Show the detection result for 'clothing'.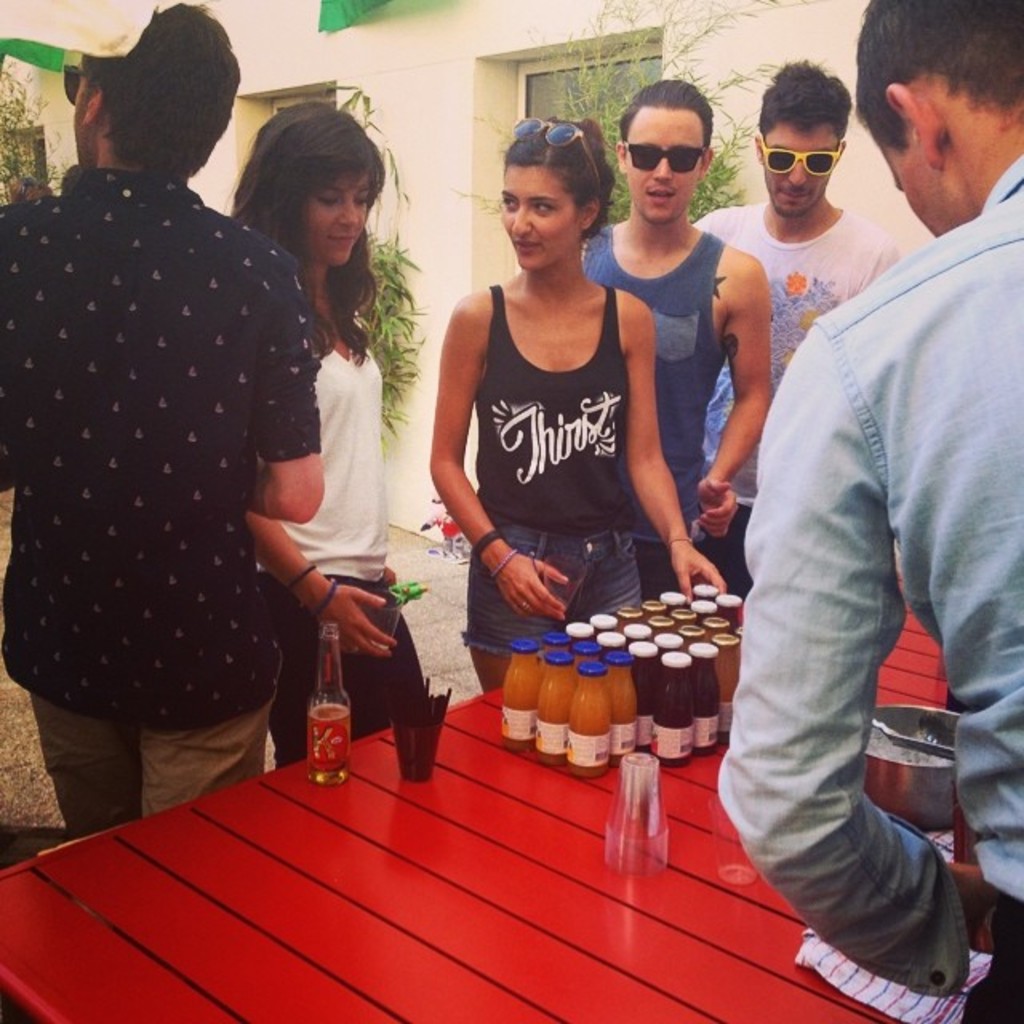
bbox(584, 216, 730, 605).
